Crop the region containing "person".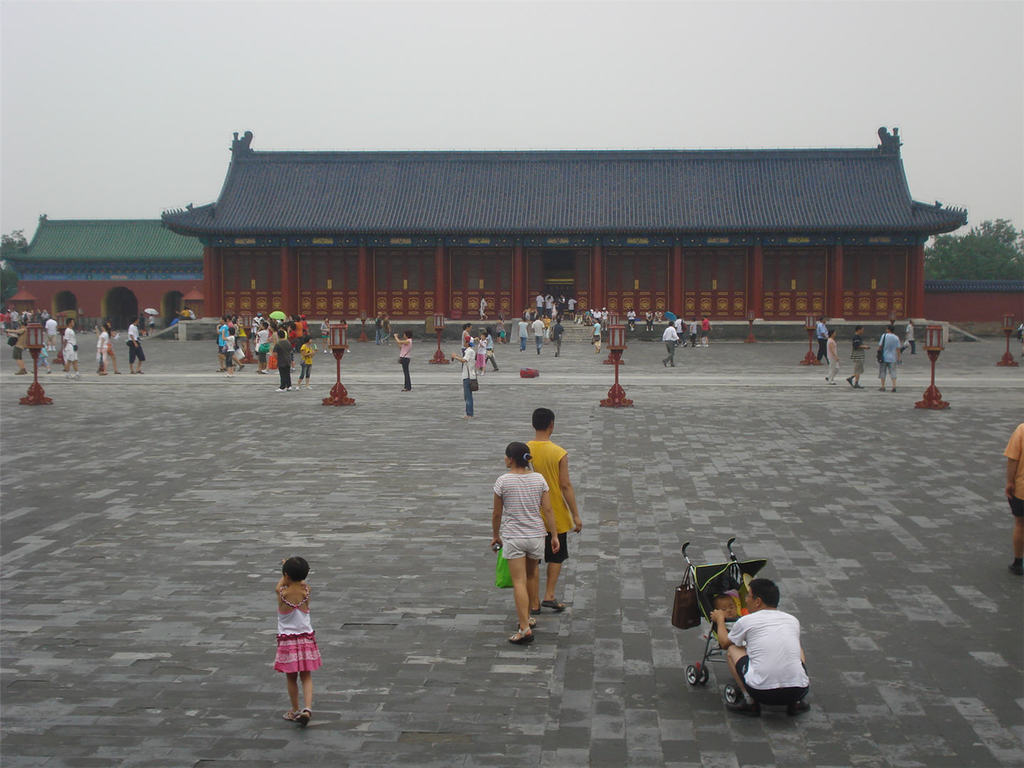
Crop region: l=473, t=332, r=486, b=370.
